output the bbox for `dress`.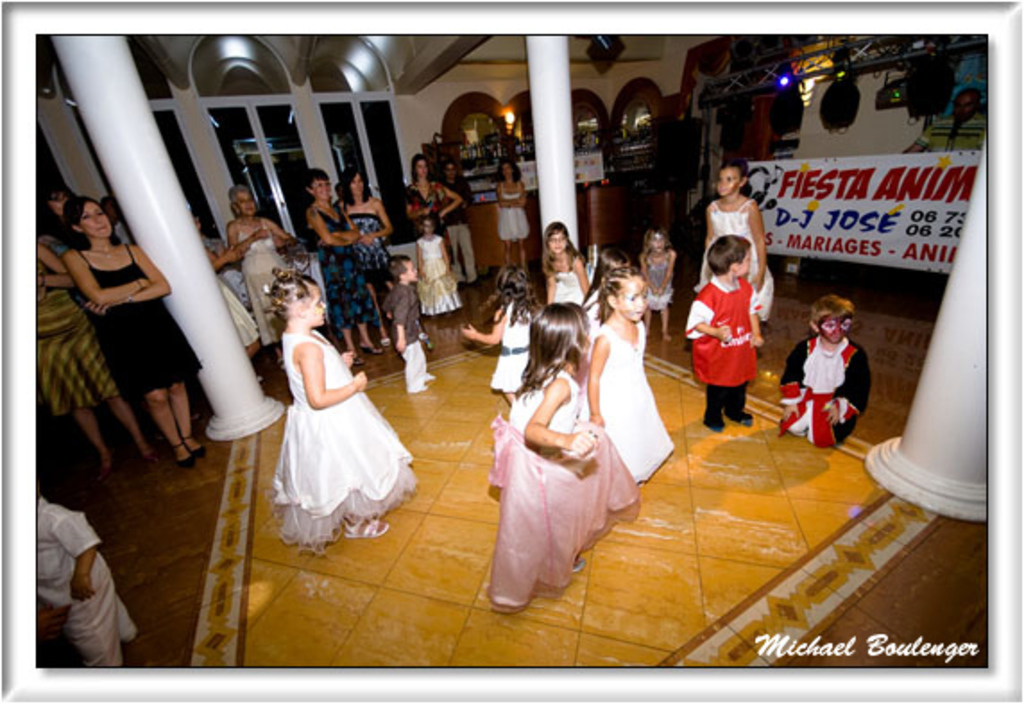
select_region(498, 181, 530, 238).
